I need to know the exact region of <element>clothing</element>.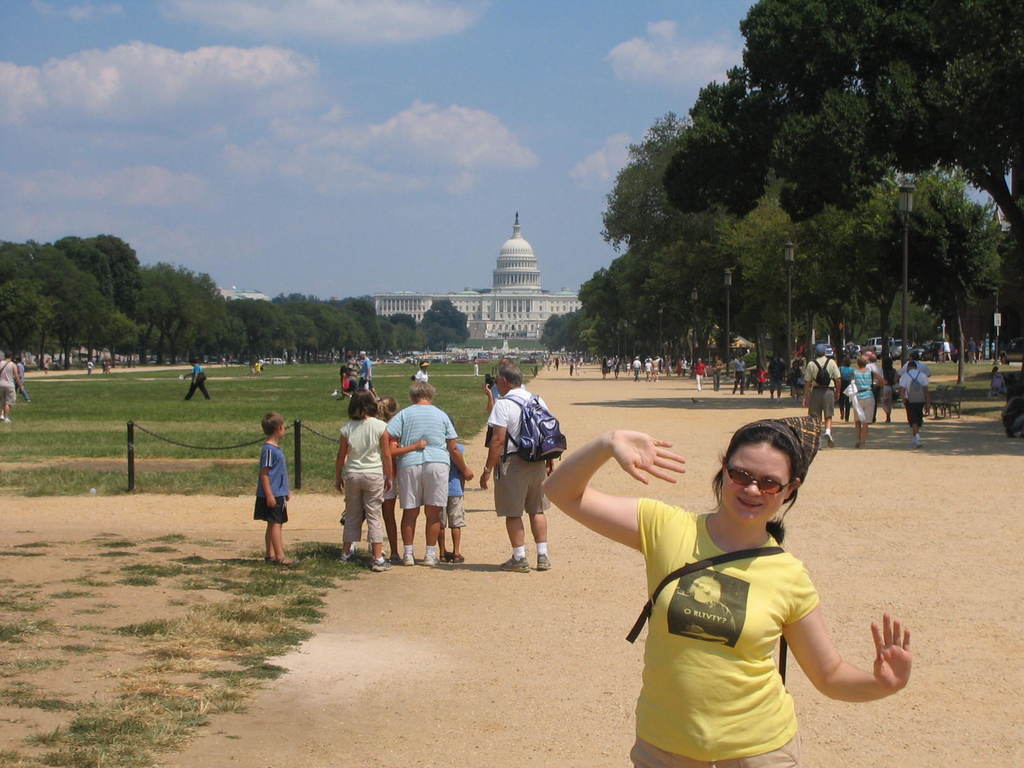
Region: {"x1": 382, "y1": 410, "x2": 460, "y2": 511}.
